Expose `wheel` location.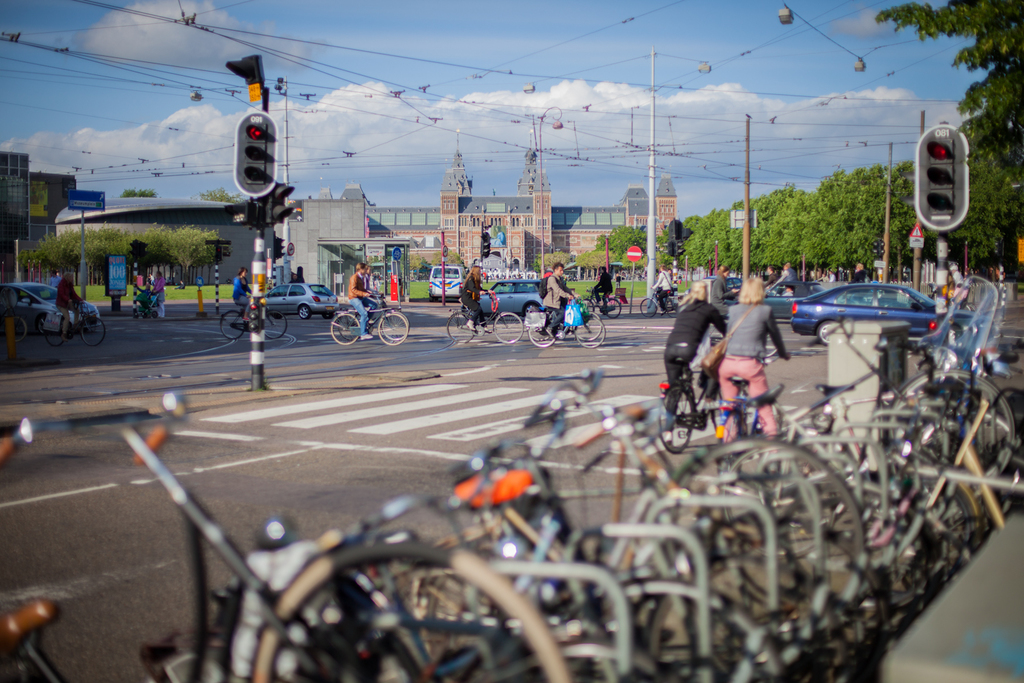
Exposed at (left=380, top=311, right=408, bottom=345).
